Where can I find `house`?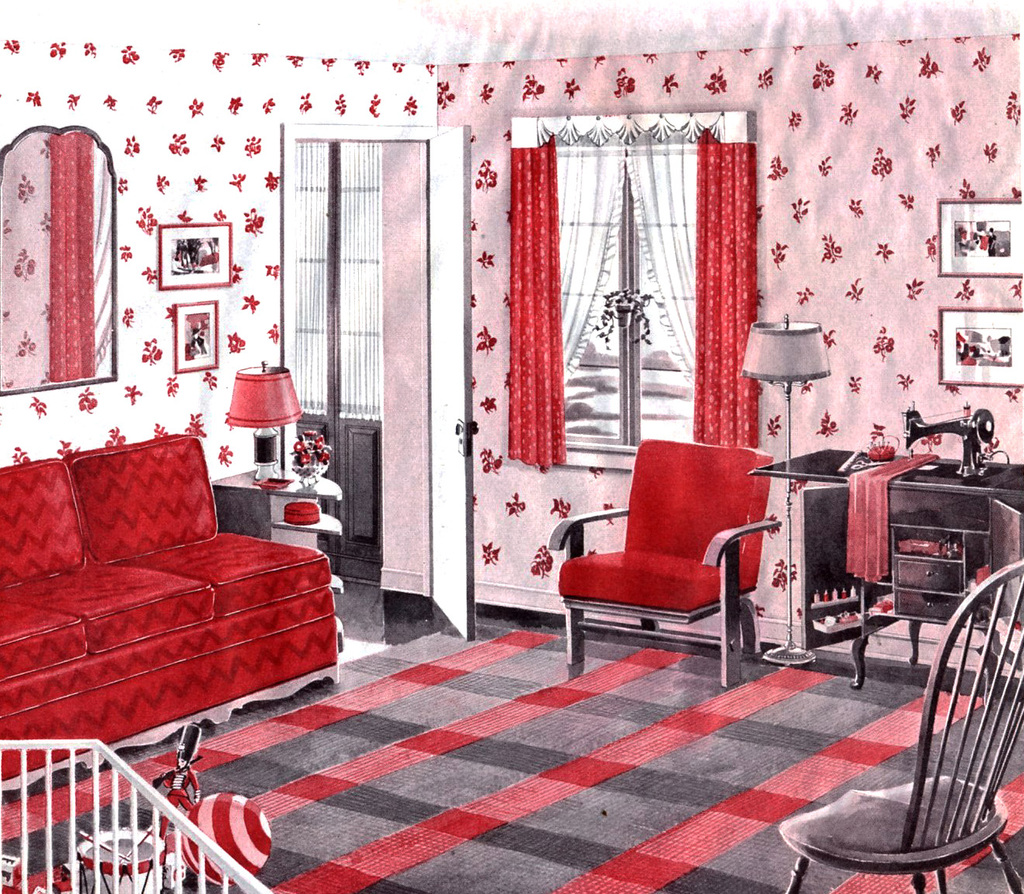
You can find it at locate(0, 0, 1023, 893).
